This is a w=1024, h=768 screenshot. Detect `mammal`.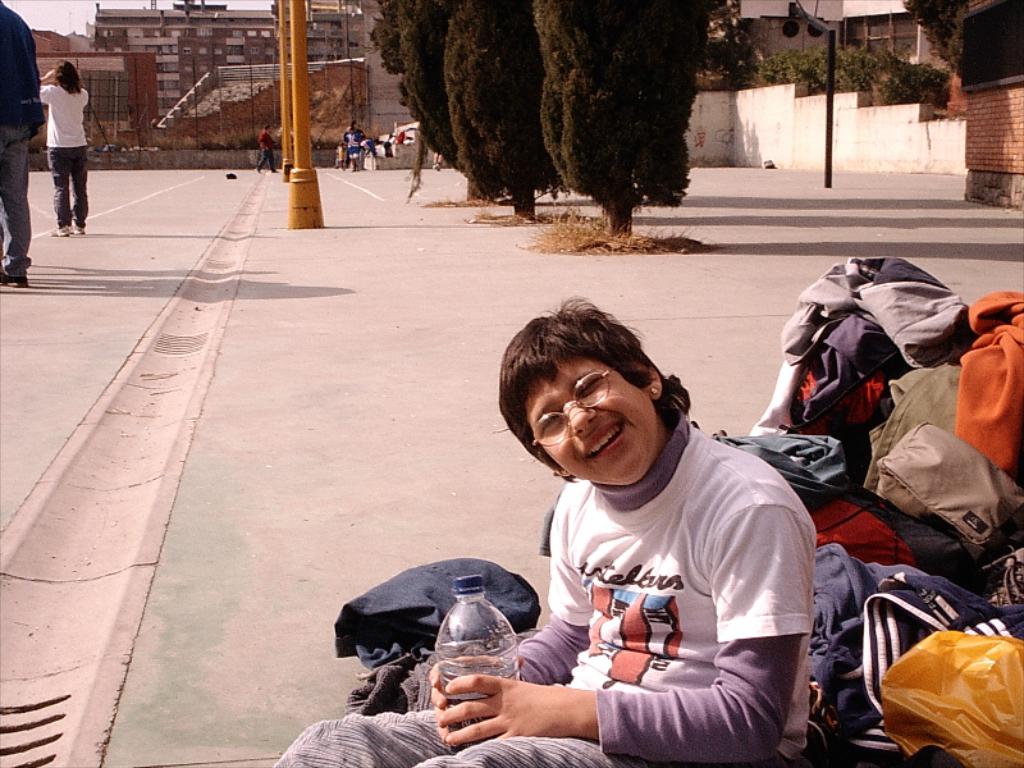
x1=351 y1=127 x2=360 y2=172.
